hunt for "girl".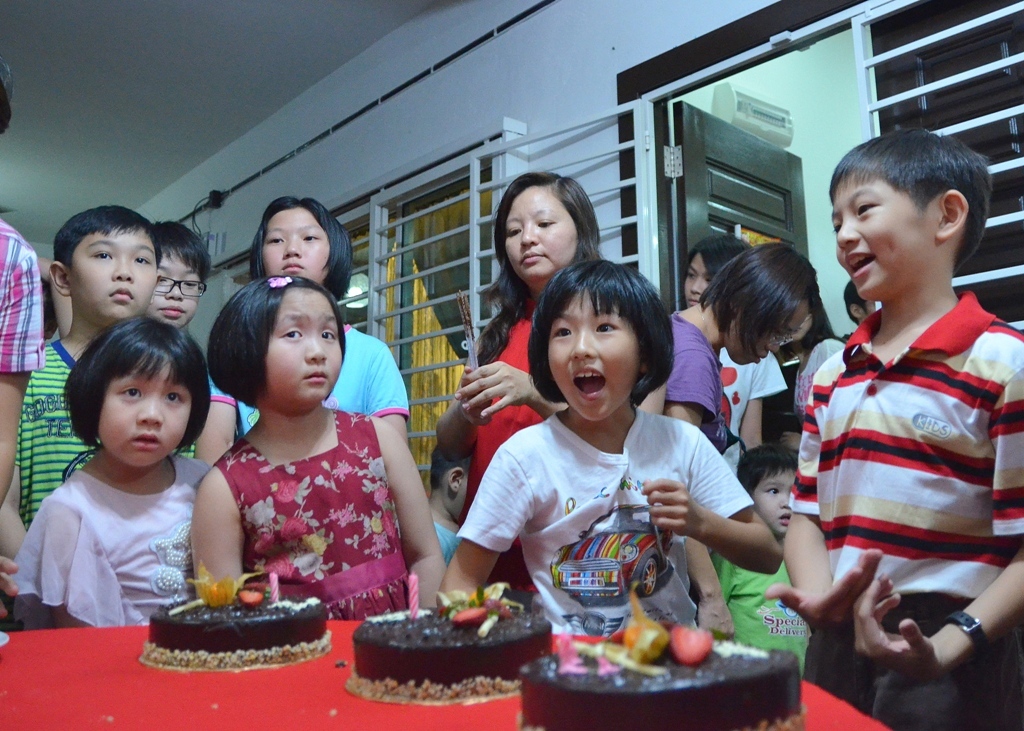
Hunted down at bbox=(434, 251, 785, 639).
